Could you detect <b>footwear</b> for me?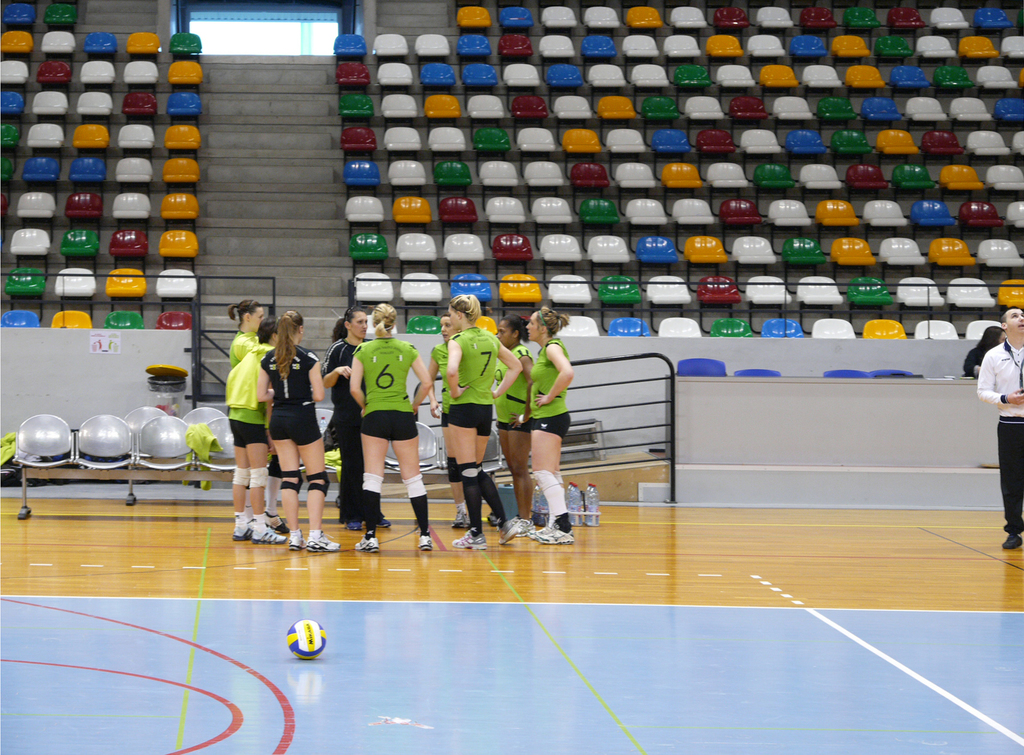
Detection result: [left=540, top=527, right=577, bottom=545].
